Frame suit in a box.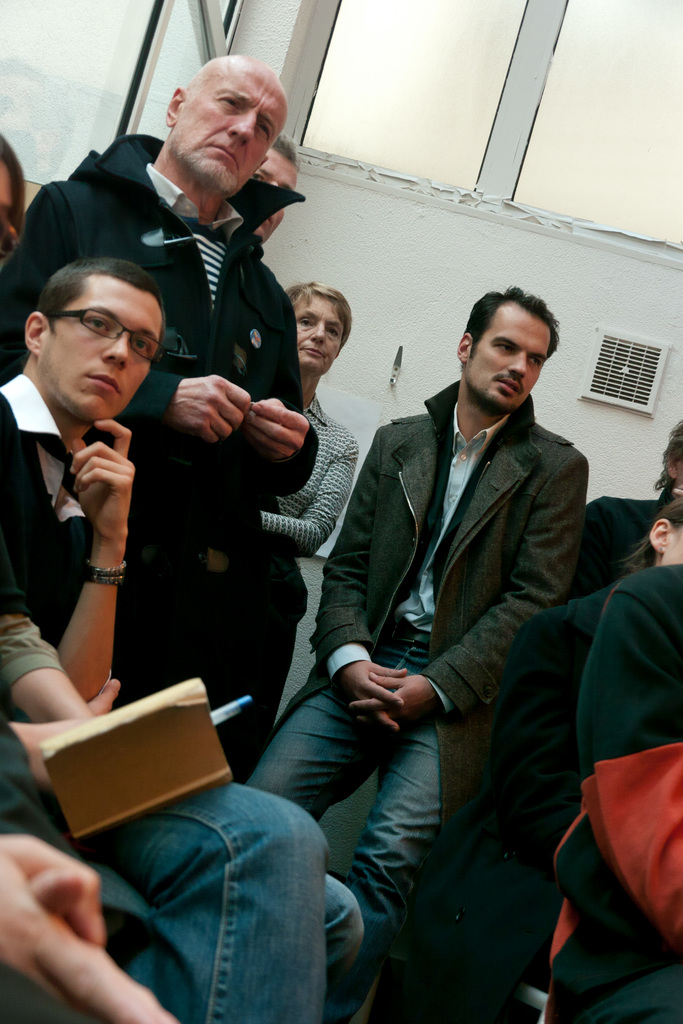
[left=274, top=408, right=580, bottom=829].
